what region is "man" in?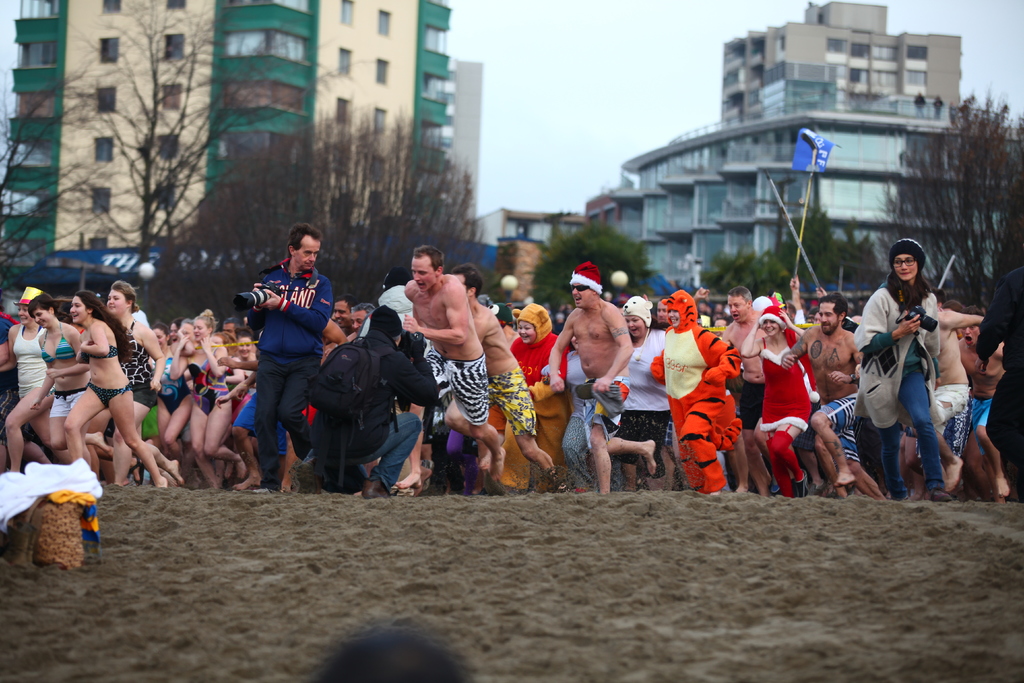
[312,301,437,497].
